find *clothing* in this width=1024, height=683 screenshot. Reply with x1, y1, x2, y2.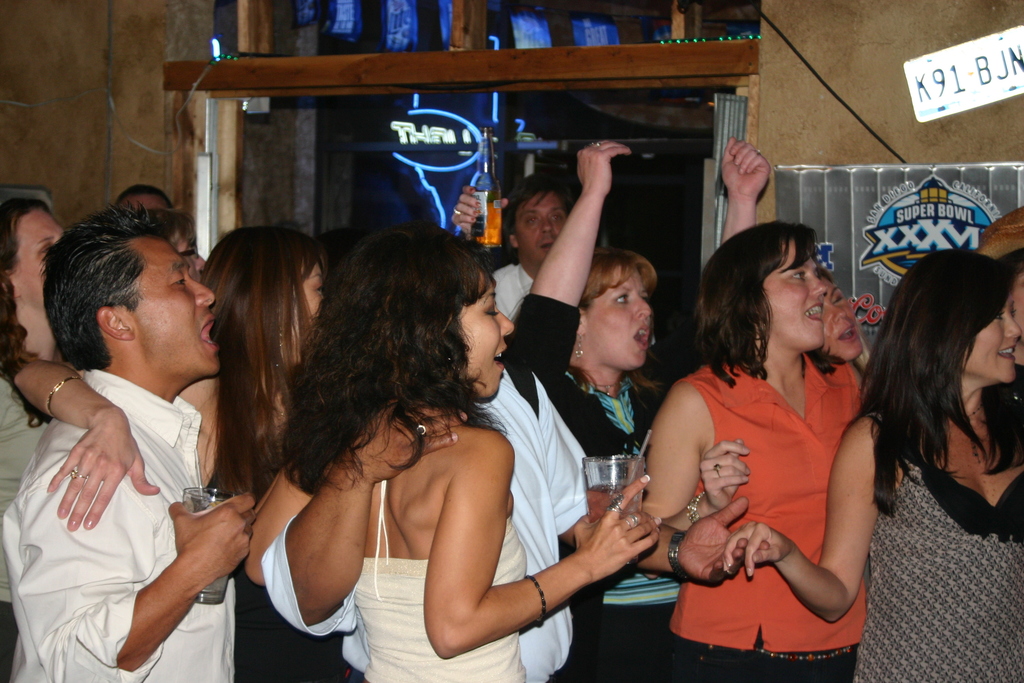
0, 377, 50, 682.
